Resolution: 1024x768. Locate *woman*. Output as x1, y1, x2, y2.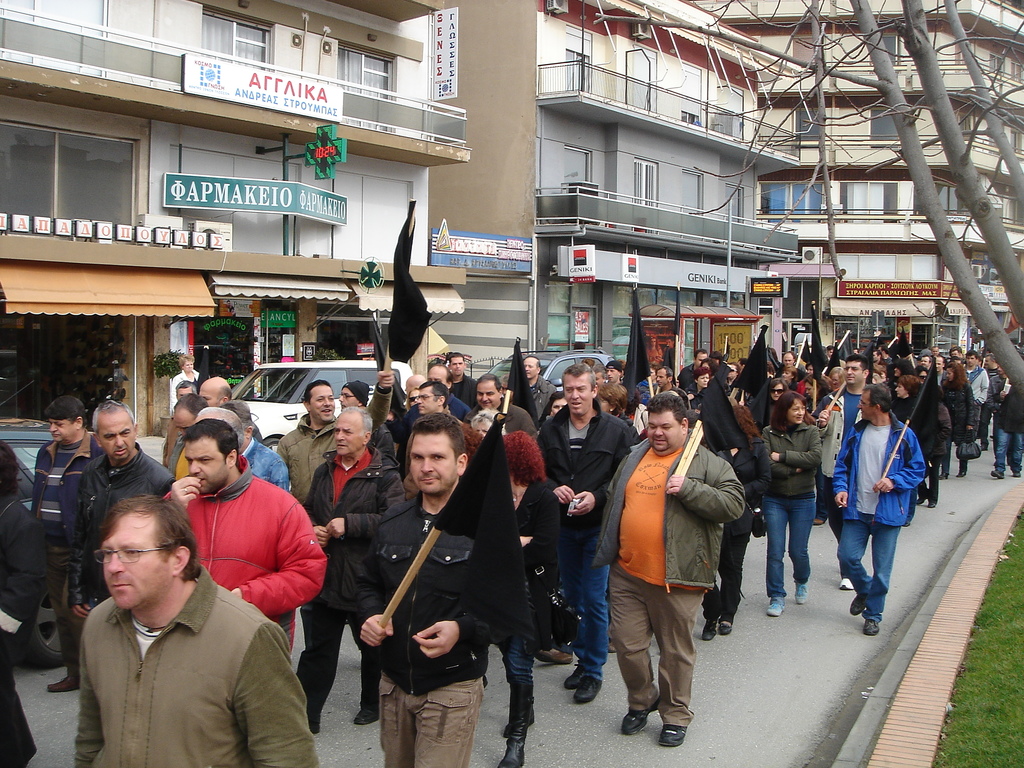
483, 431, 560, 767.
